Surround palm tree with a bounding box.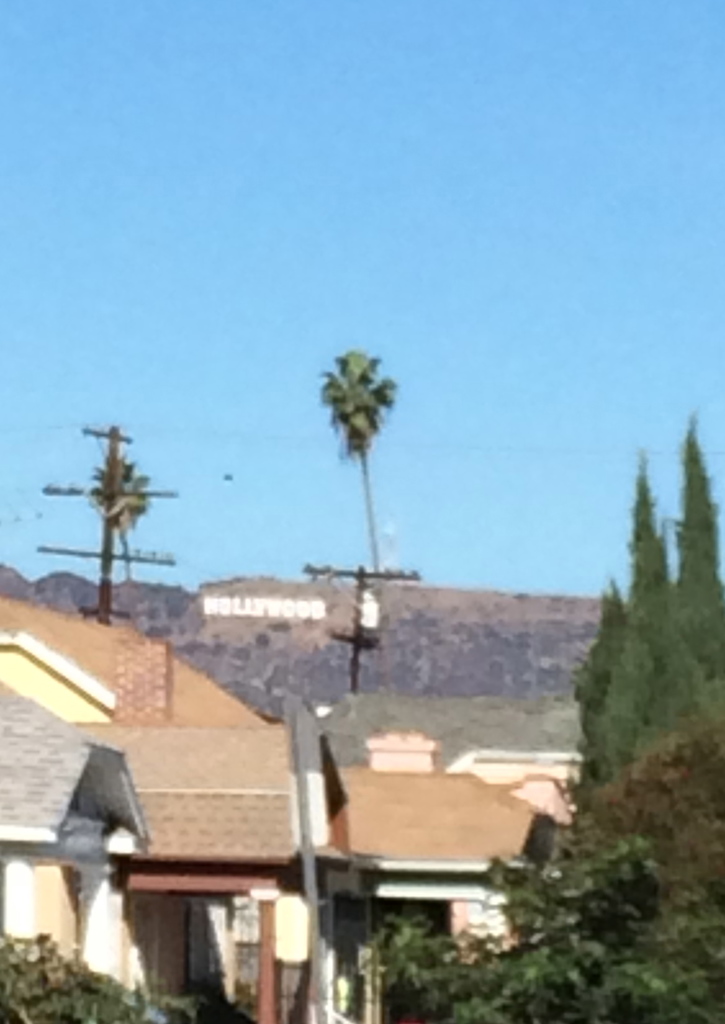
316:340:394:574.
